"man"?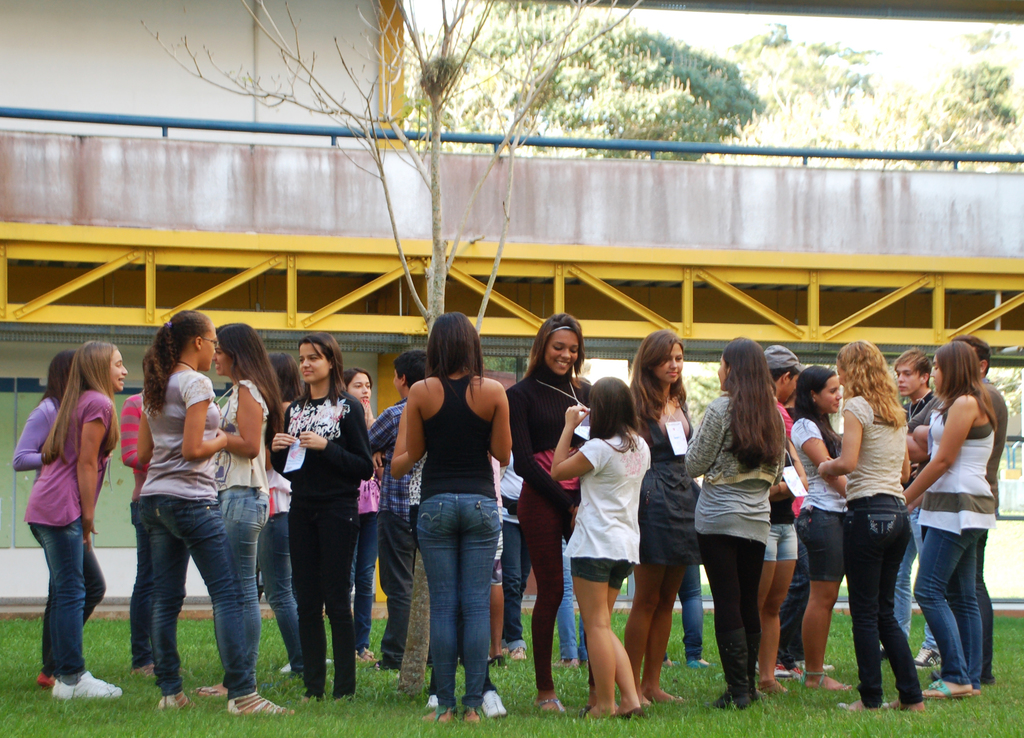
<bbox>895, 347, 940, 668</bbox>
